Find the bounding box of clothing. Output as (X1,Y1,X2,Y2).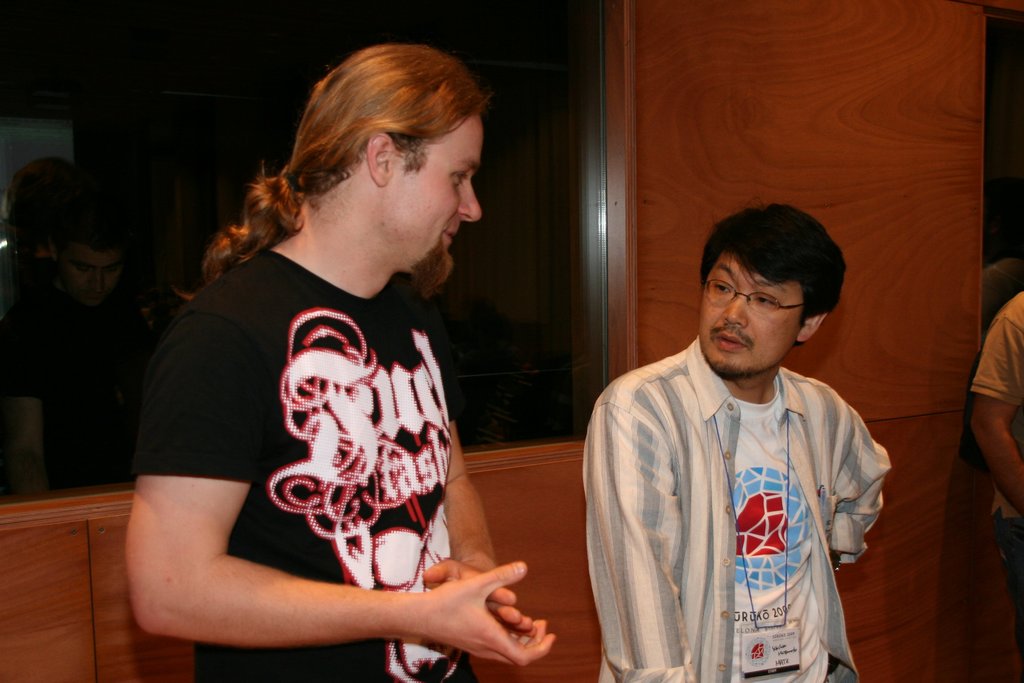
(578,327,892,682).
